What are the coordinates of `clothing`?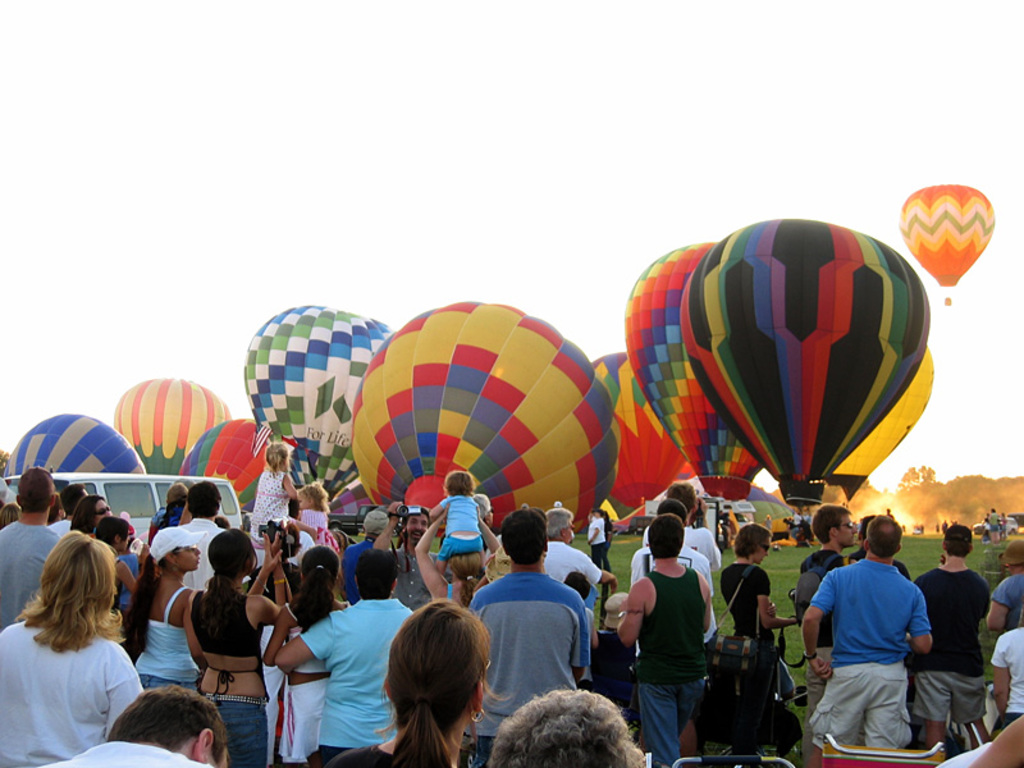
{"left": 911, "top": 557, "right": 987, "bottom": 723}.
